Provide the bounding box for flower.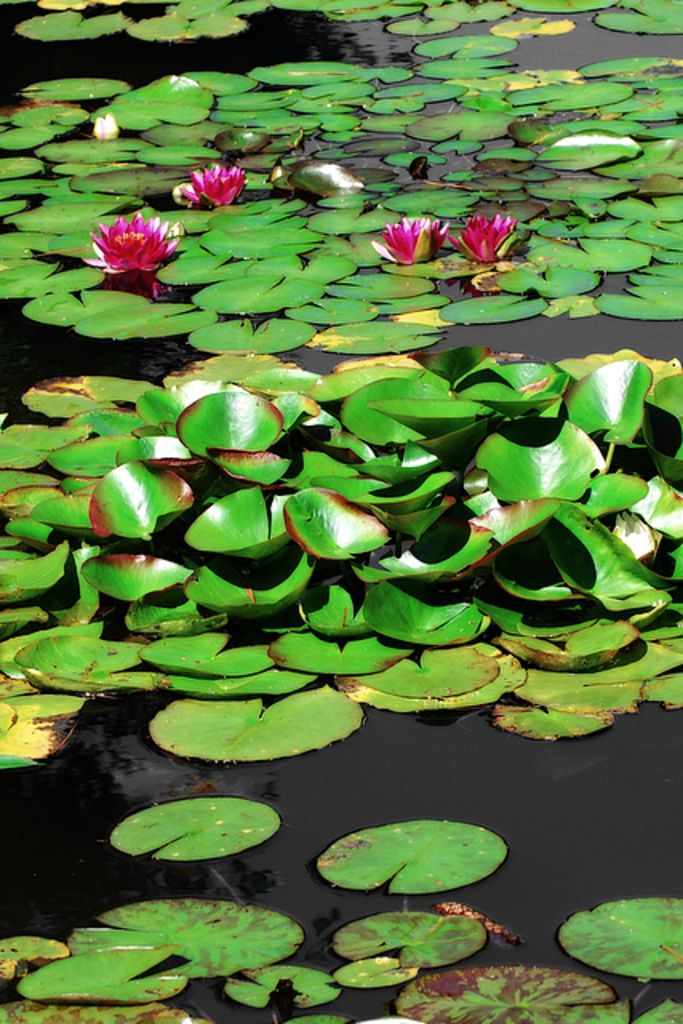
{"left": 451, "top": 214, "right": 517, "bottom": 254}.
